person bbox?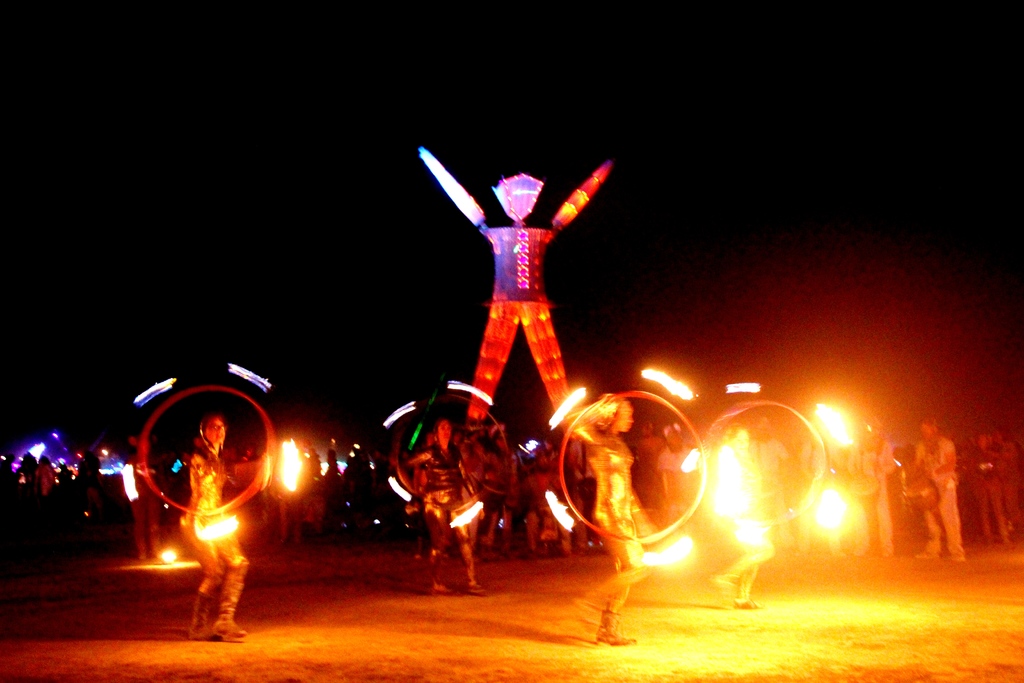
Rect(589, 394, 646, 650)
